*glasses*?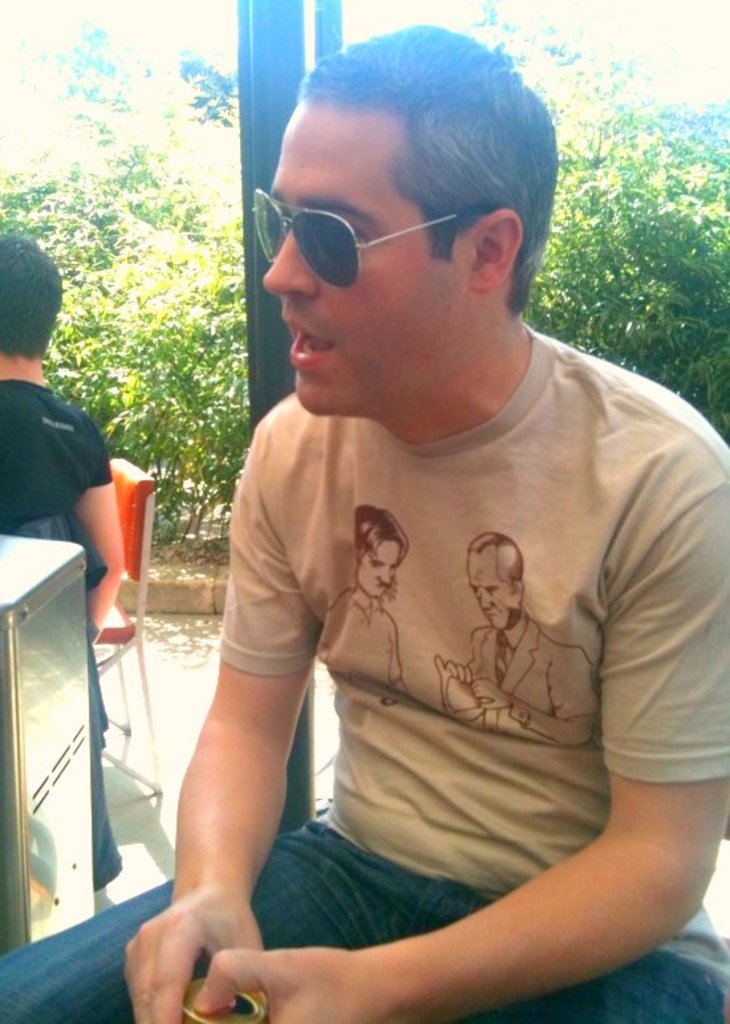
Rect(252, 190, 506, 292)
